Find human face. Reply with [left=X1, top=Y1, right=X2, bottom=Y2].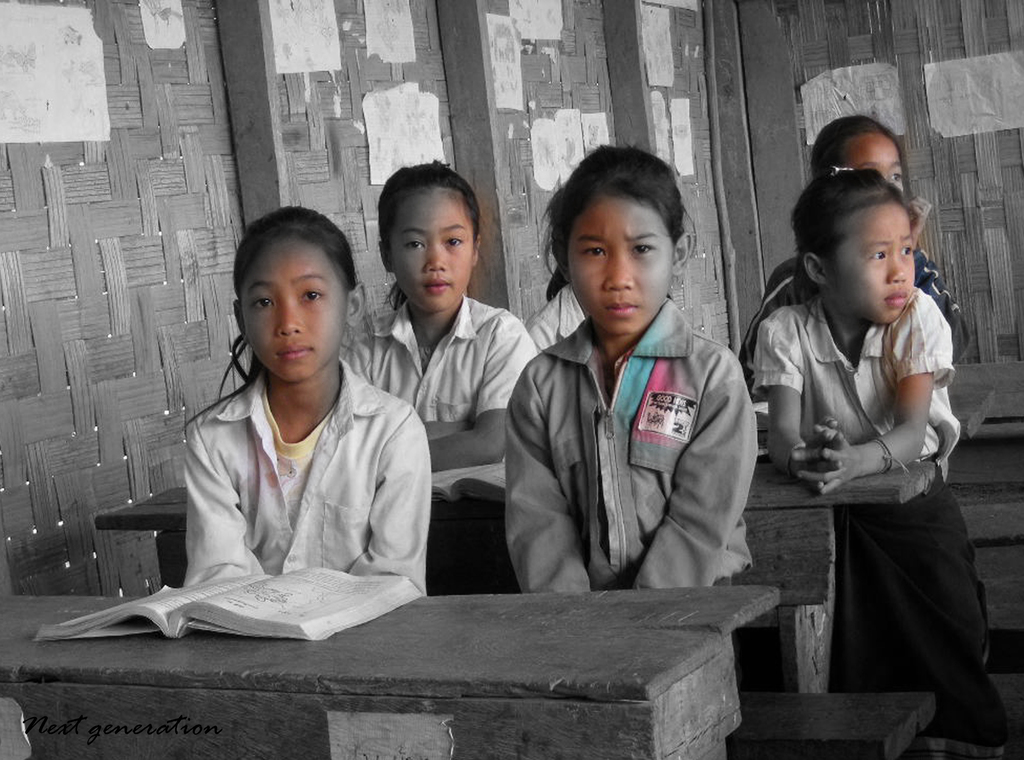
[left=826, top=200, right=913, bottom=325].
